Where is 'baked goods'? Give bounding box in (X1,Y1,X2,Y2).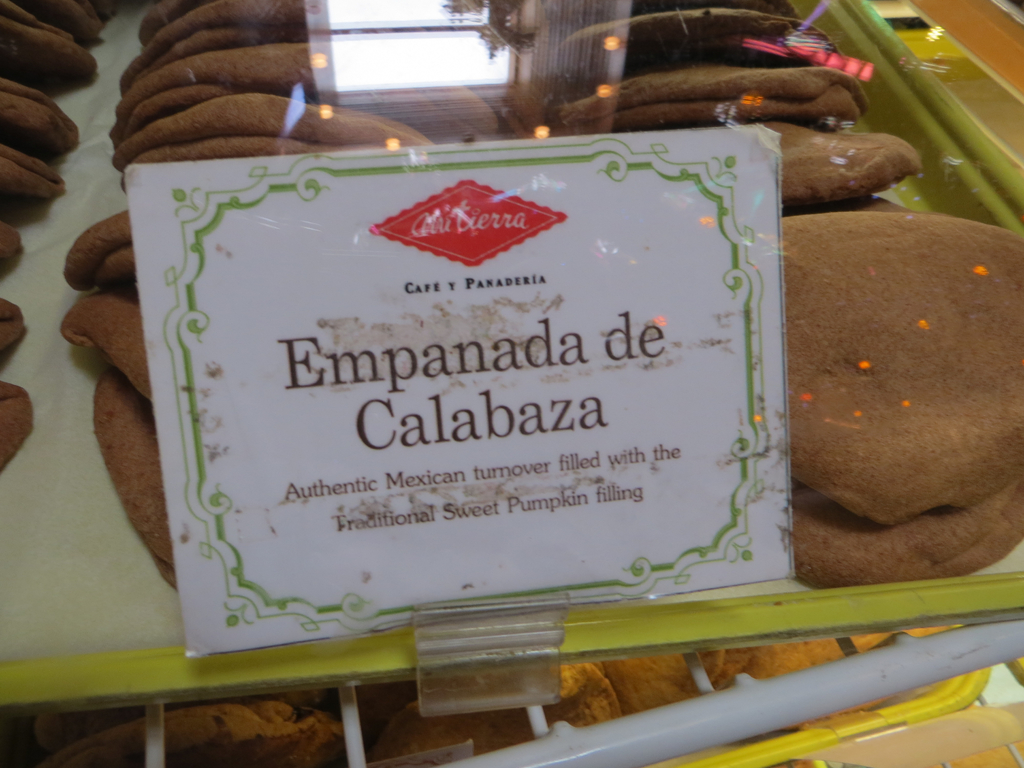
(55,278,154,404).
